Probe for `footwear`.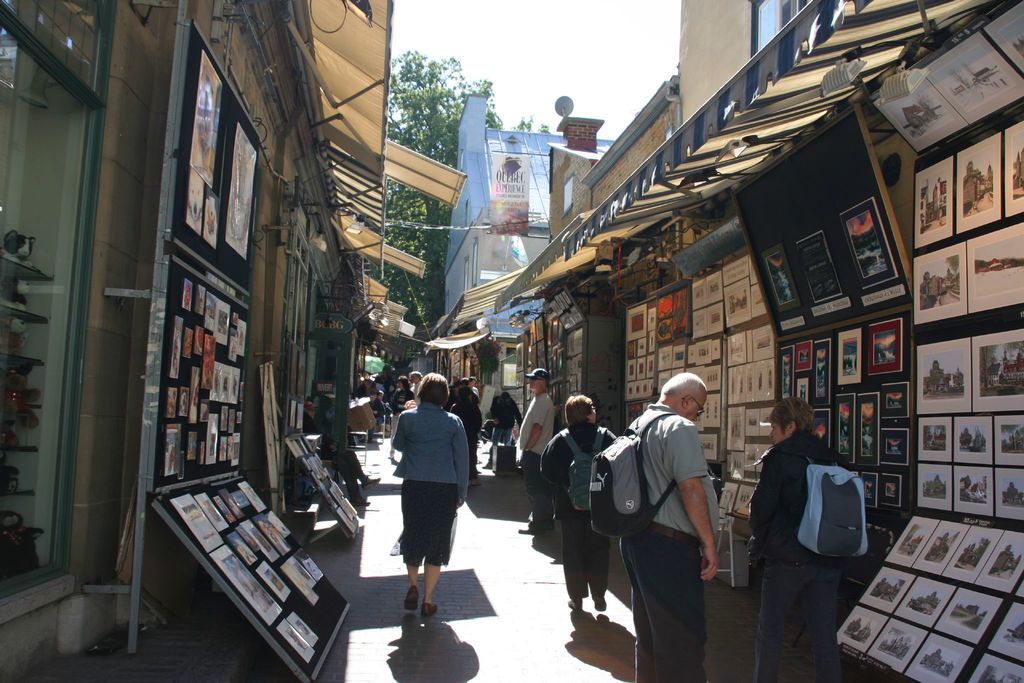
Probe result: [567, 598, 587, 611].
